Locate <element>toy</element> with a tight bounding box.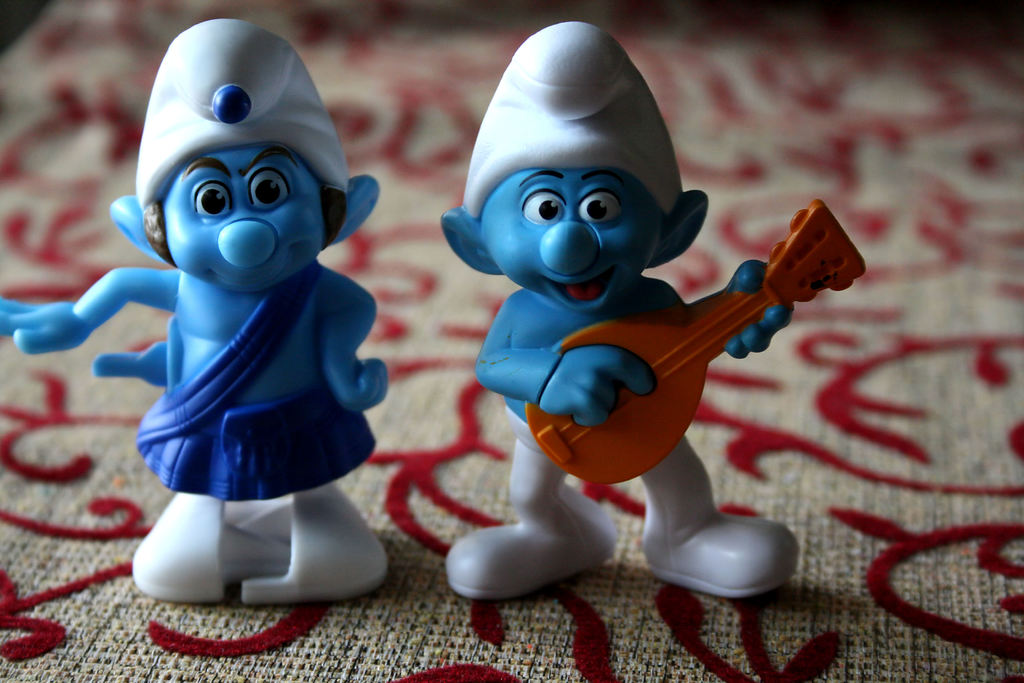
l=420, t=47, r=854, b=632.
